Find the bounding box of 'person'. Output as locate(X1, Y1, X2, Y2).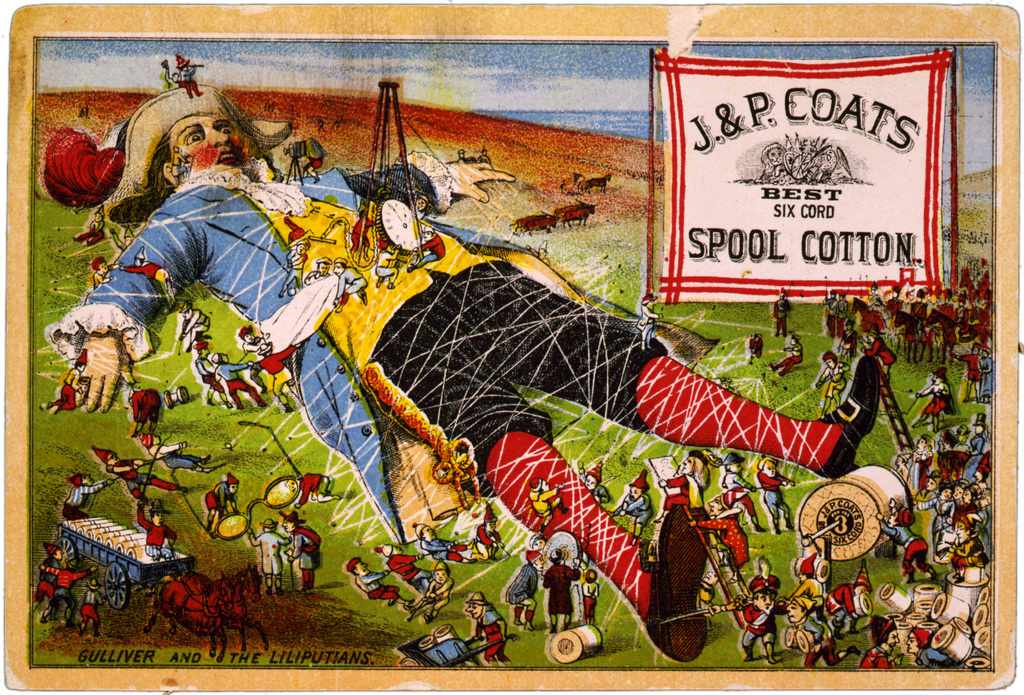
locate(168, 144, 191, 192).
